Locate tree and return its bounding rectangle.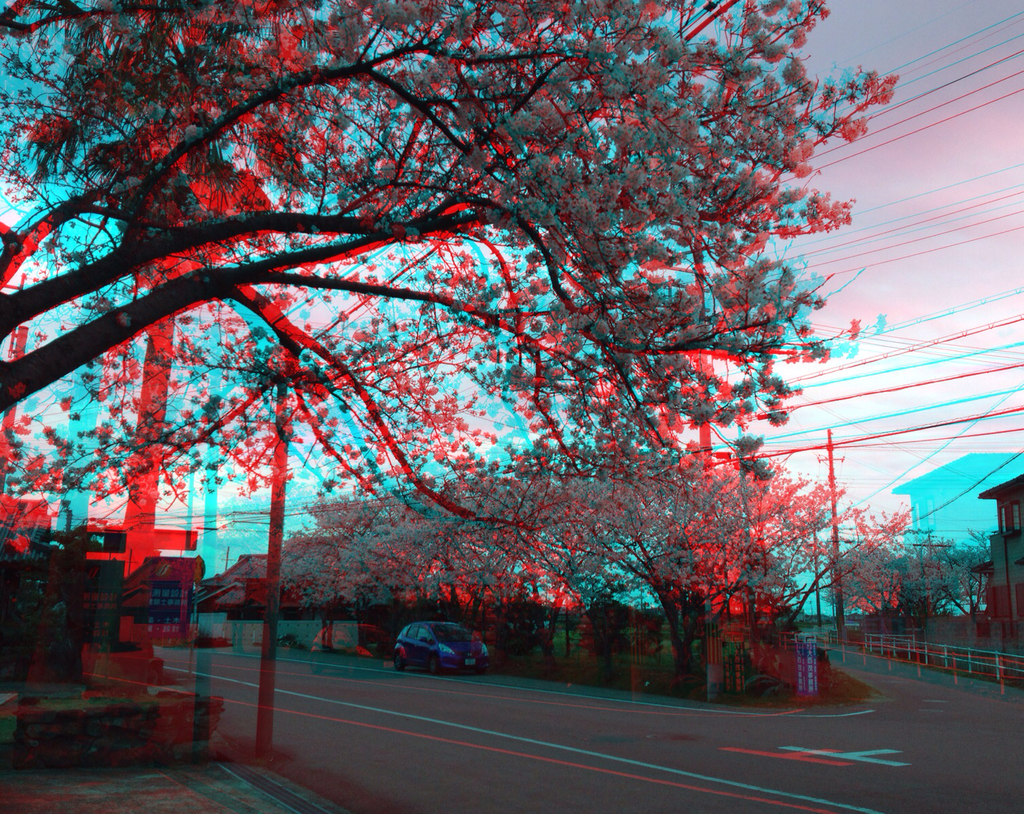
372:488:578:674.
